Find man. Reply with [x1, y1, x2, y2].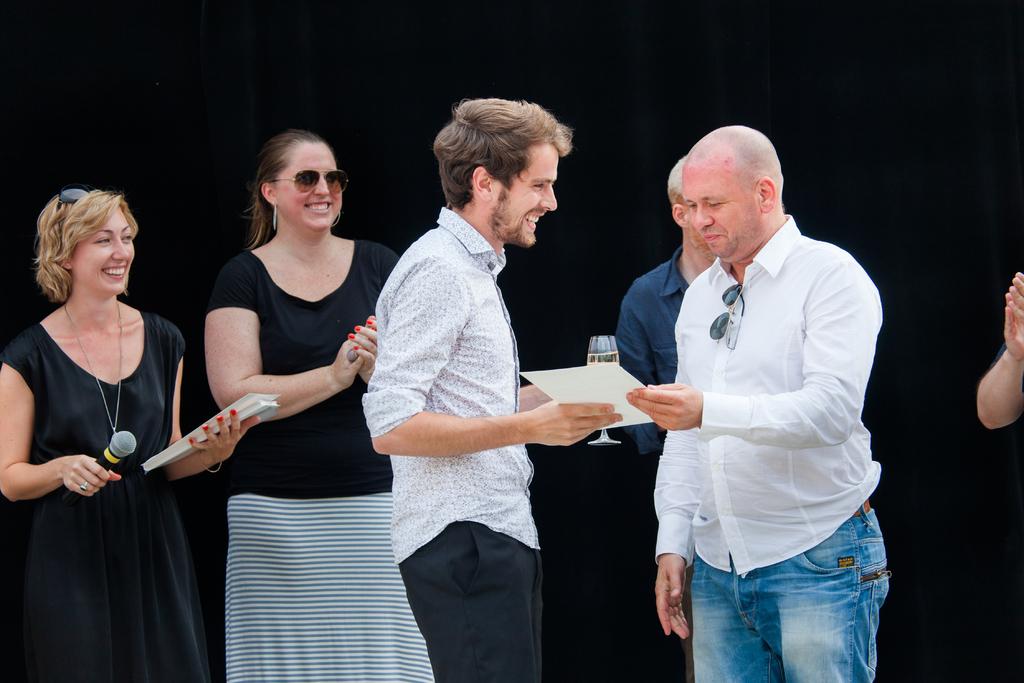
[362, 94, 622, 682].
